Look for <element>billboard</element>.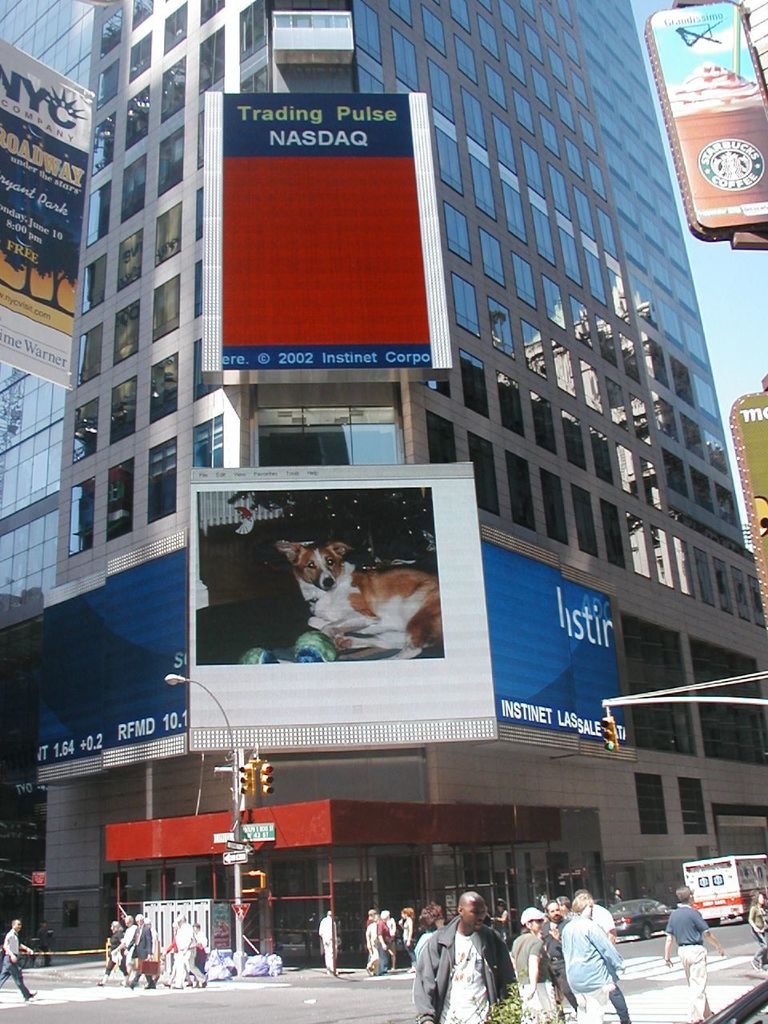
Found: BBox(642, 0, 767, 218).
